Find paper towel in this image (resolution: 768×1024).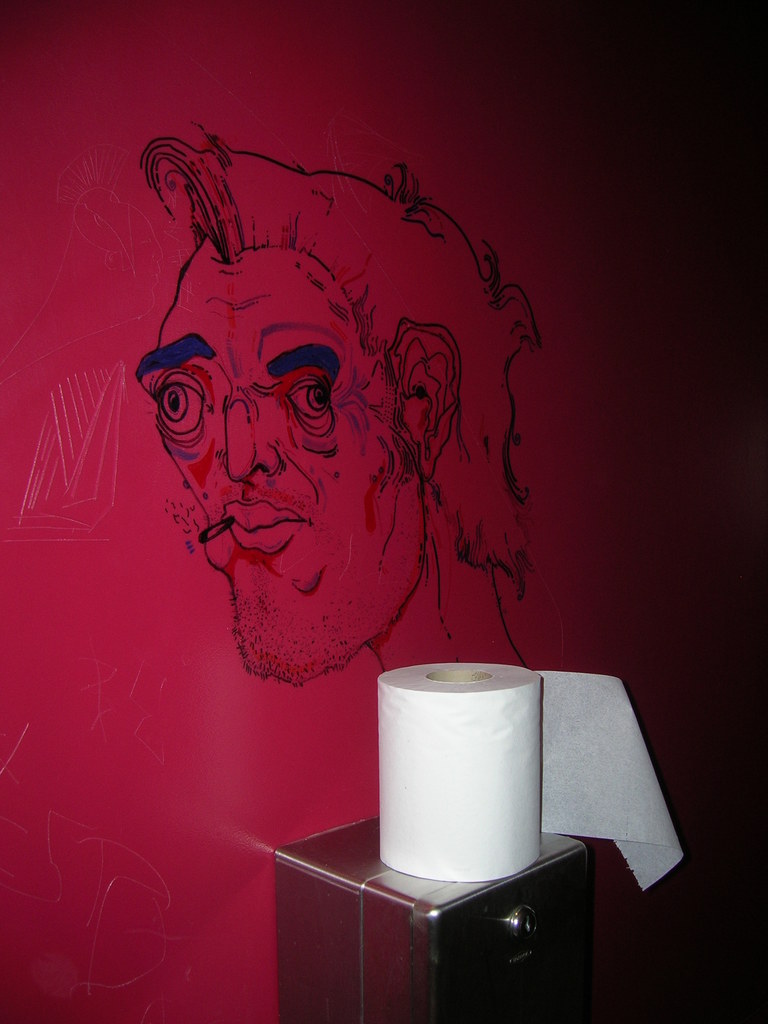
<region>378, 660, 682, 901</region>.
